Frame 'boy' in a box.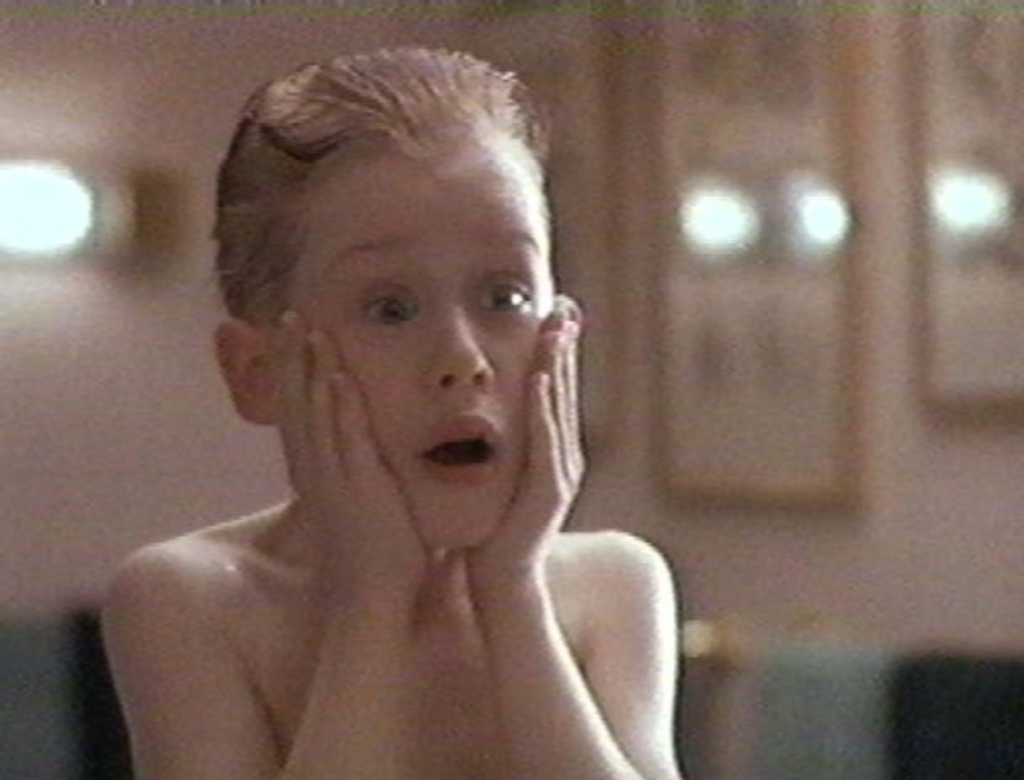
rect(90, 31, 684, 778).
